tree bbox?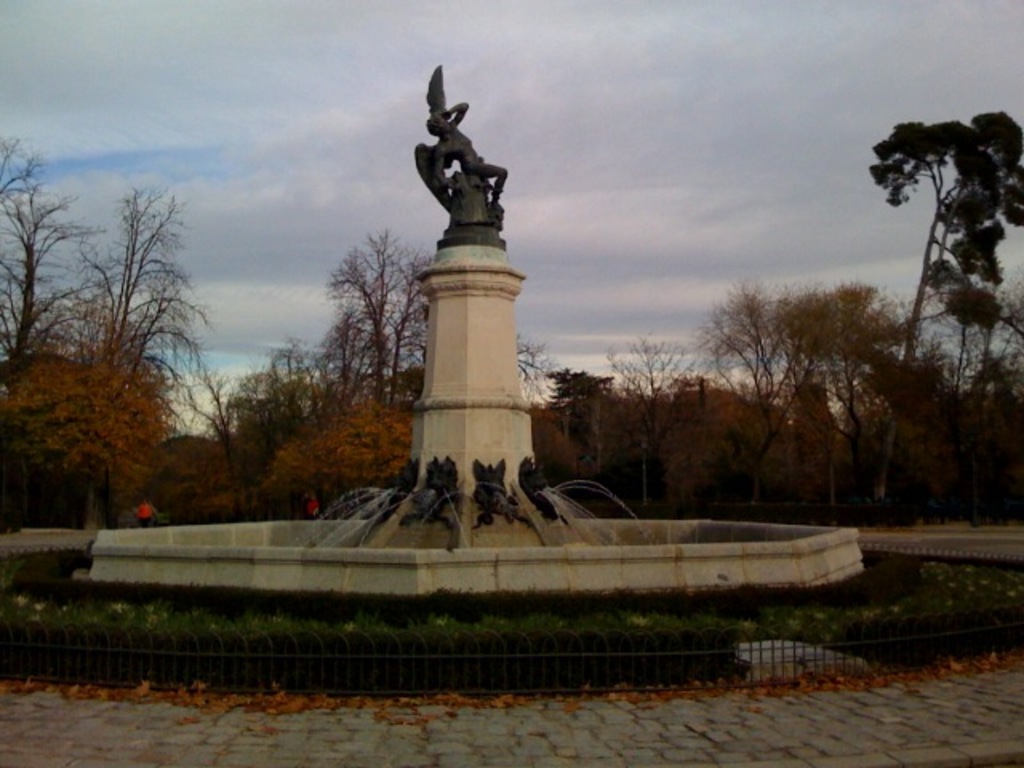
0, 131, 64, 408
